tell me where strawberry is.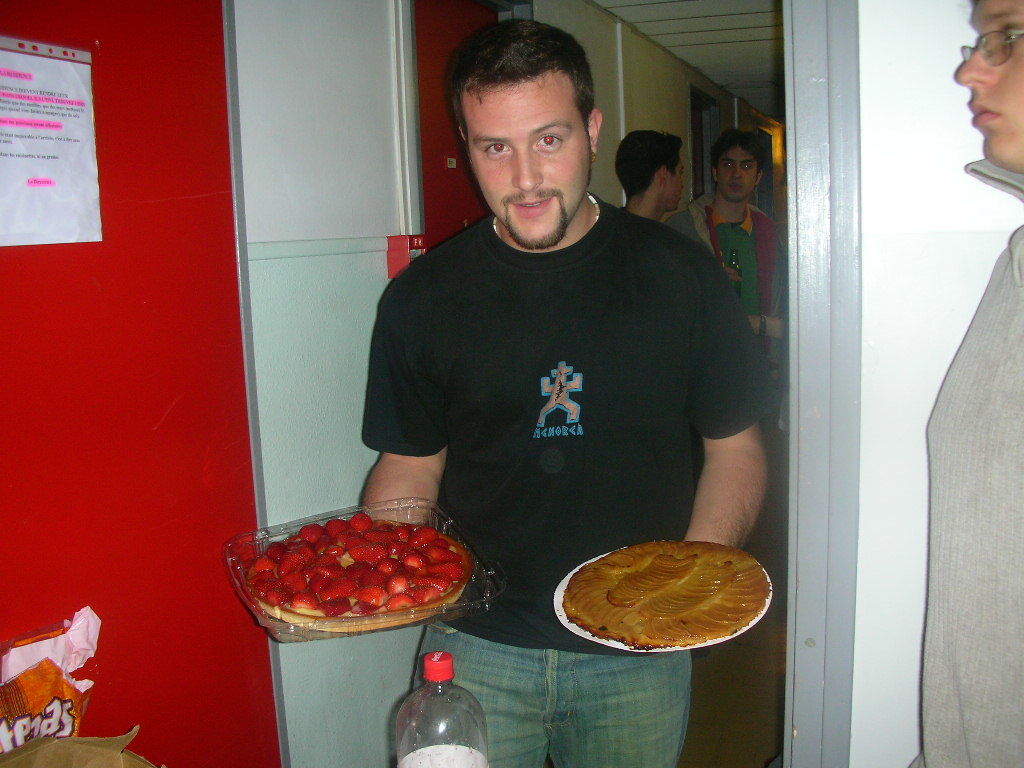
strawberry is at <box>398,546,422,579</box>.
